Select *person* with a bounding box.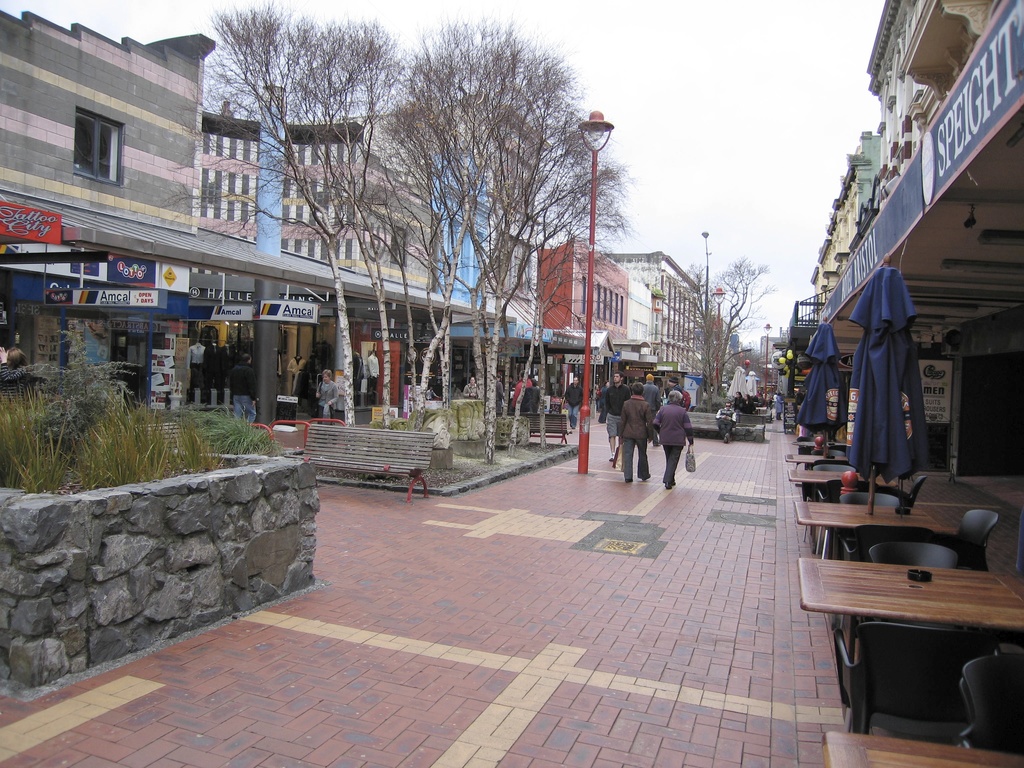
[718,404,735,445].
